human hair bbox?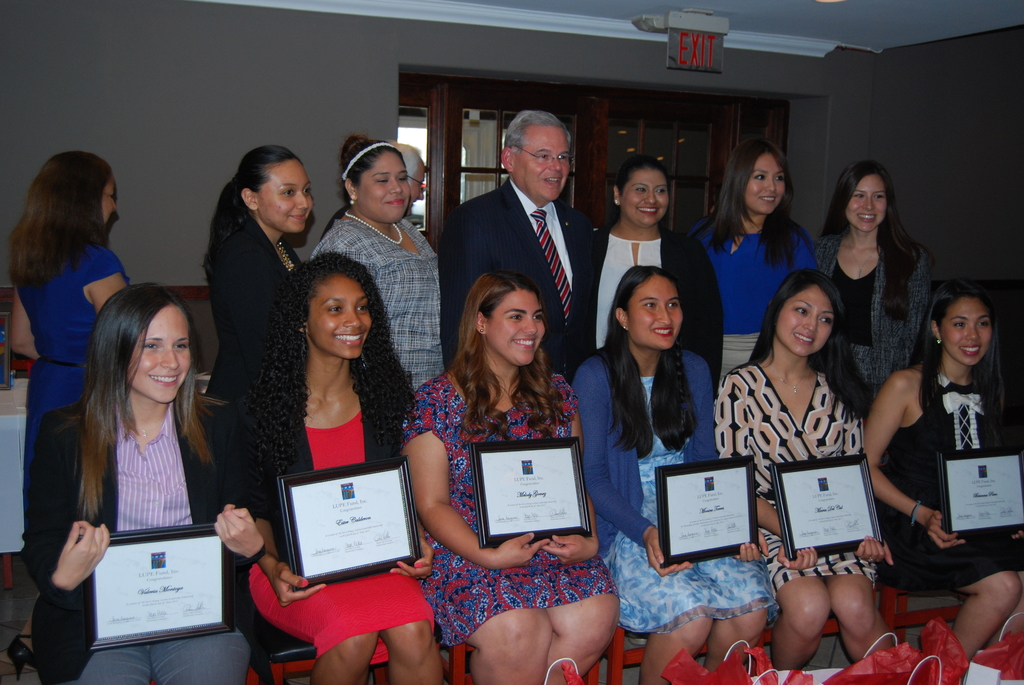
707, 136, 799, 264
